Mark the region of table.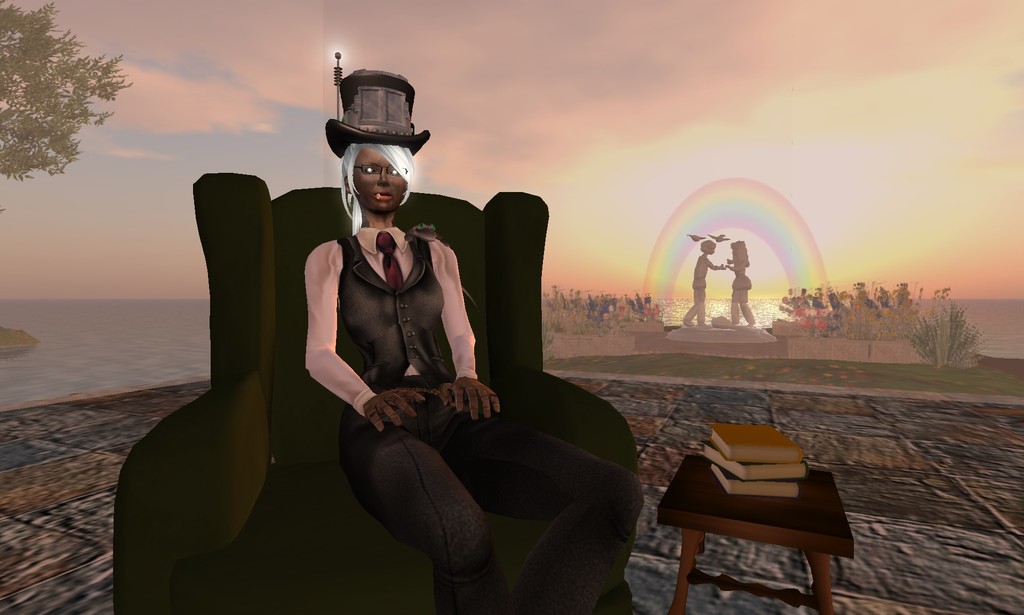
Region: 656 450 854 614.
